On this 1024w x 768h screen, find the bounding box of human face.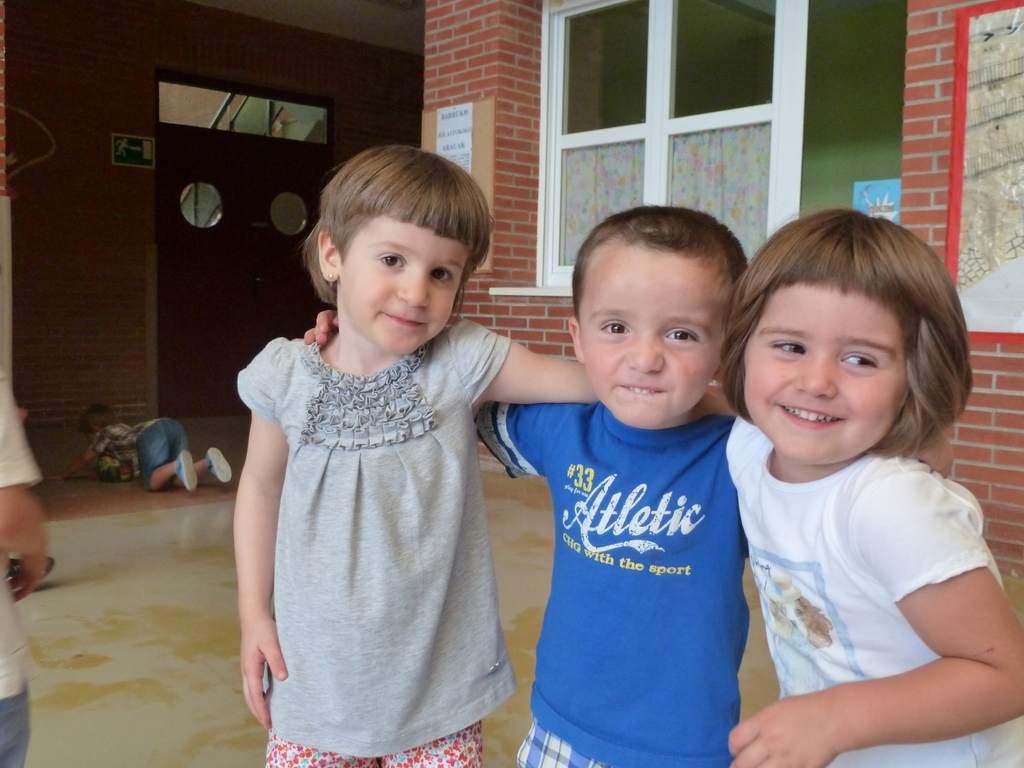
Bounding box: 583, 246, 721, 426.
